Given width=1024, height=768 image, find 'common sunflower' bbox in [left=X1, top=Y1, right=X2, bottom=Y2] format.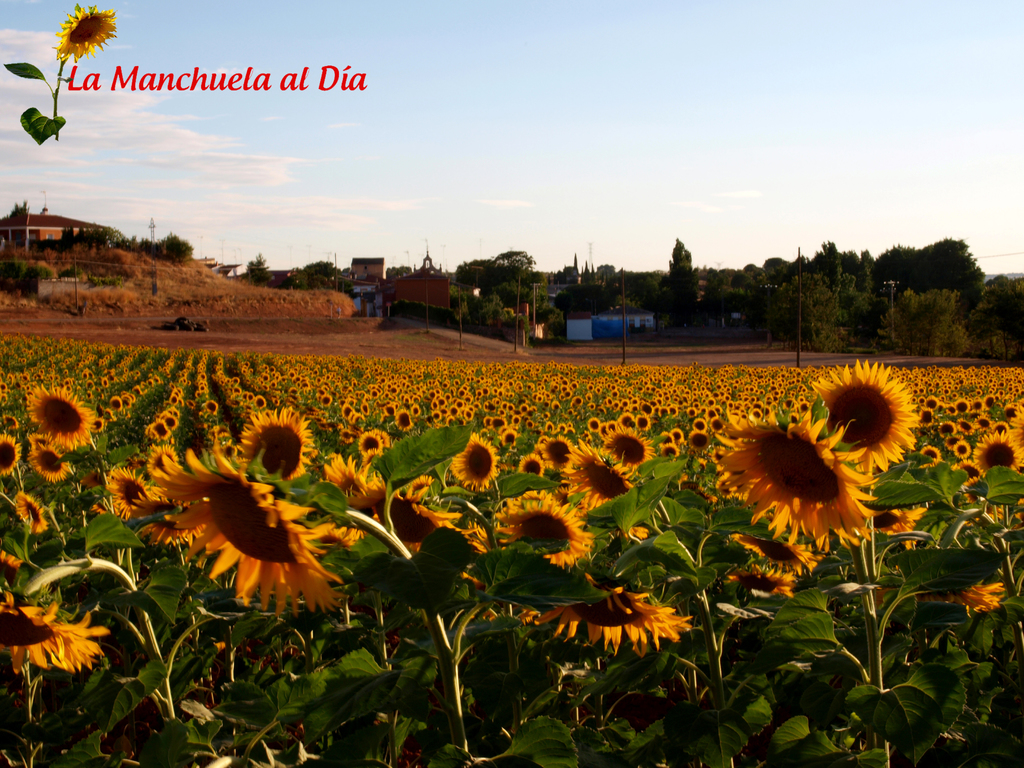
[left=156, top=458, right=313, bottom=592].
